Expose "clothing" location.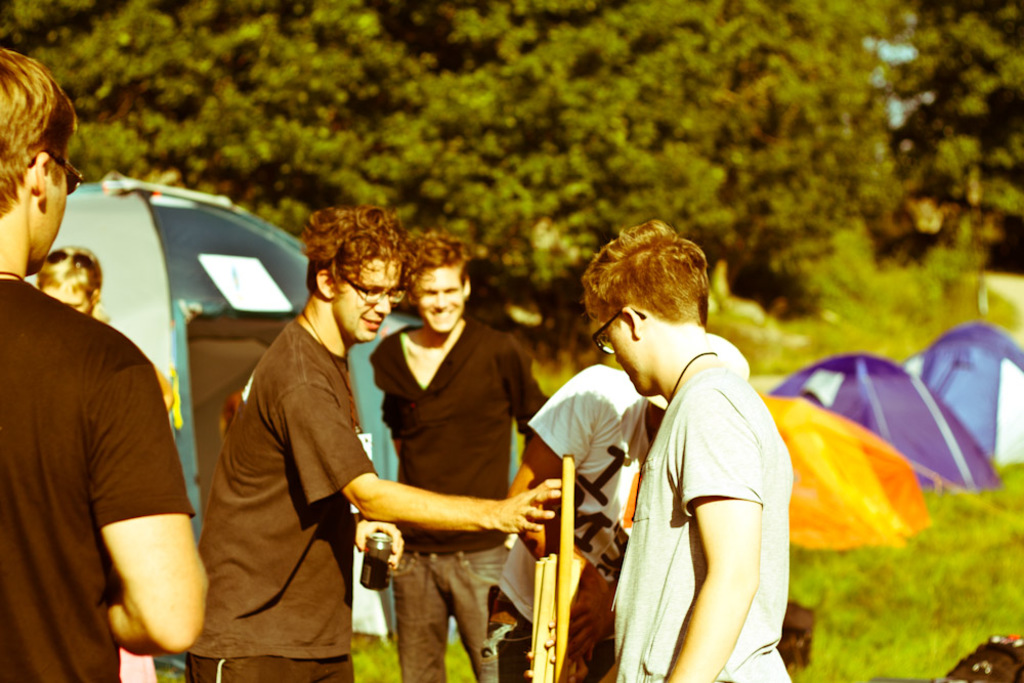
Exposed at [x1=610, y1=348, x2=787, y2=682].
